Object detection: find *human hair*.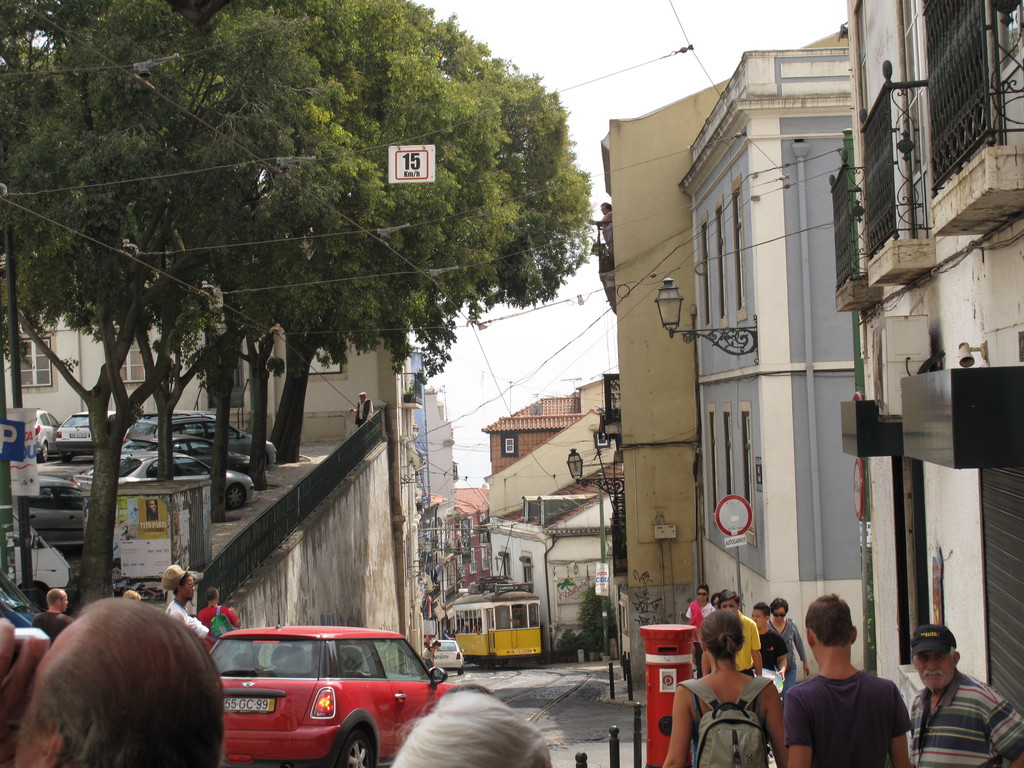
pyautogui.locateOnScreen(696, 582, 710, 589).
